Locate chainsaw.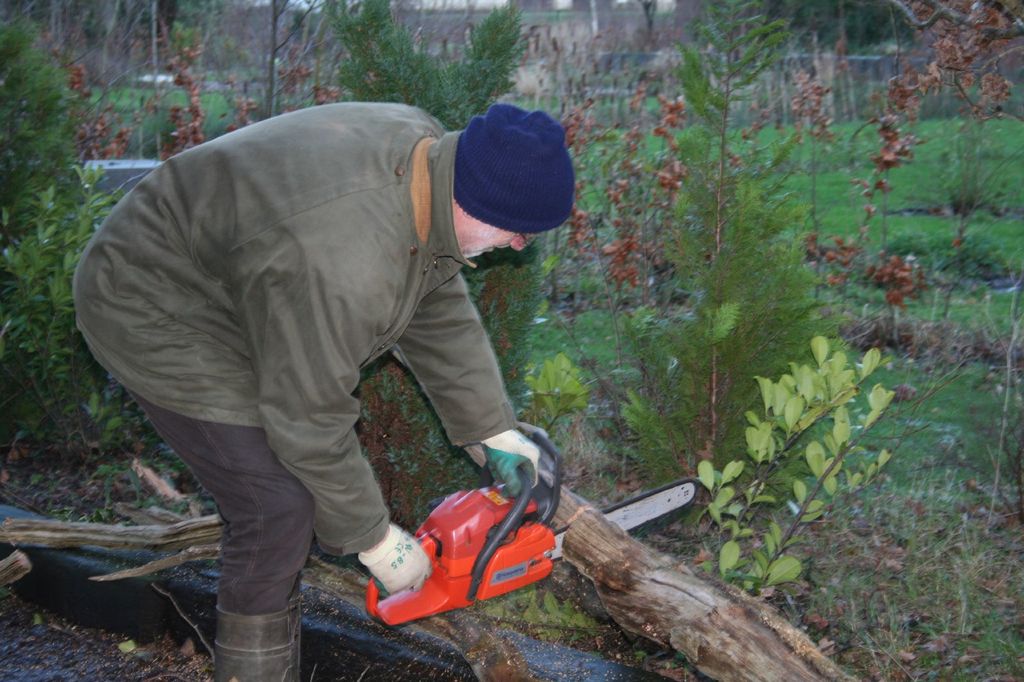
Bounding box: left=364, top=420, right=700, bottom=633.
